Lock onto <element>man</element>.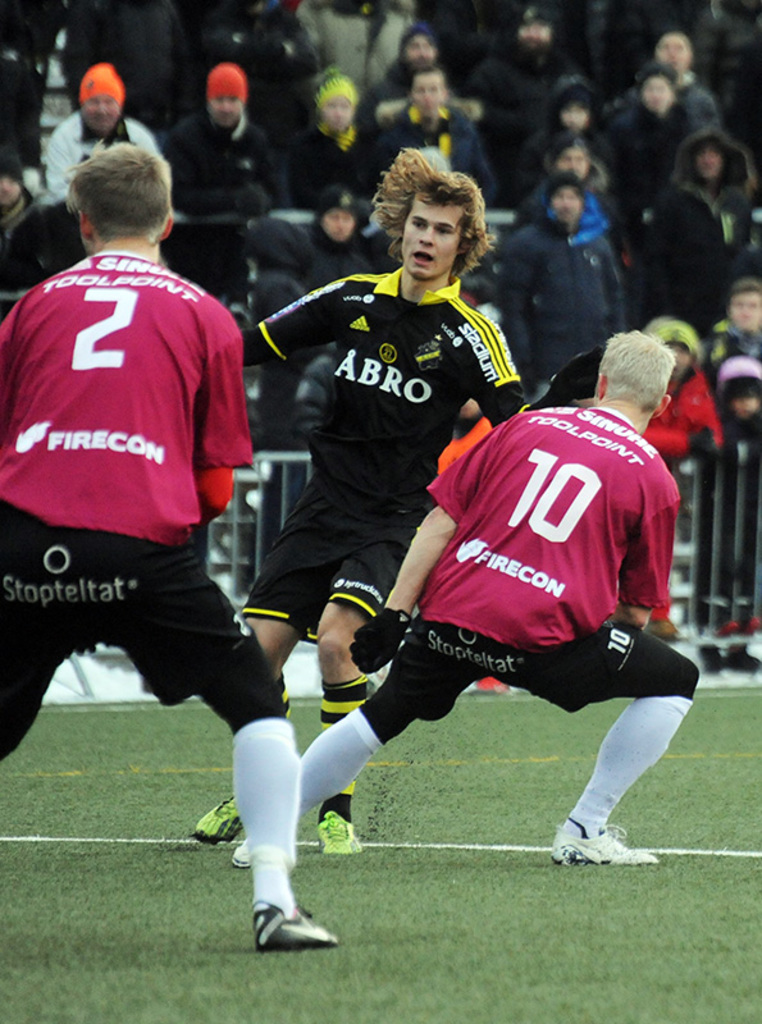
Locked: 45/58/161/205.
